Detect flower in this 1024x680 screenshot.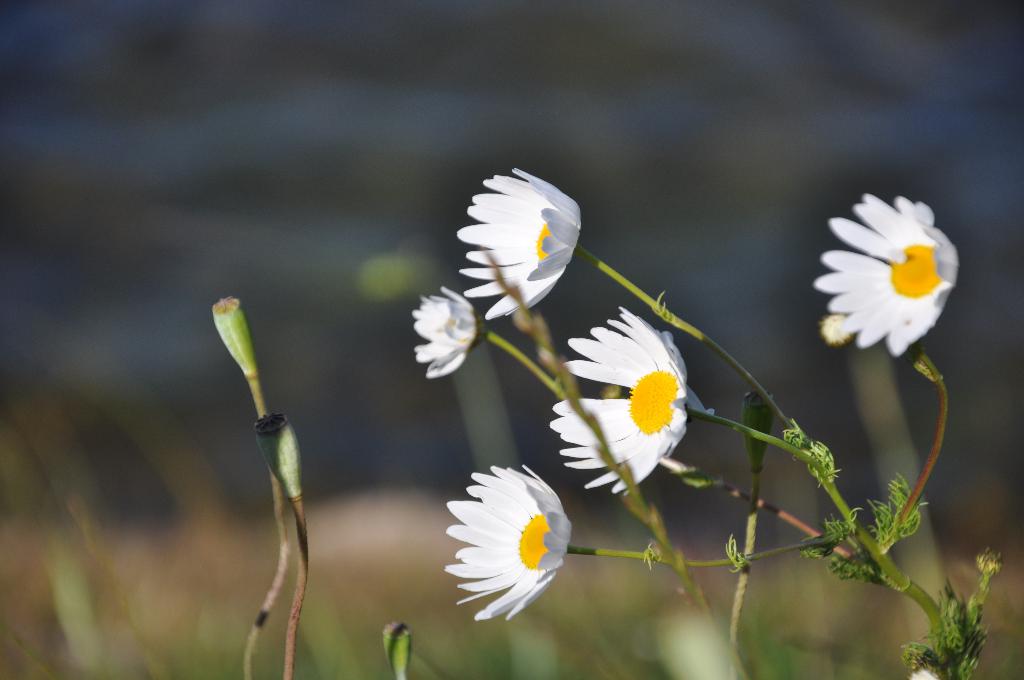
Detection: 408,277,490,384.
